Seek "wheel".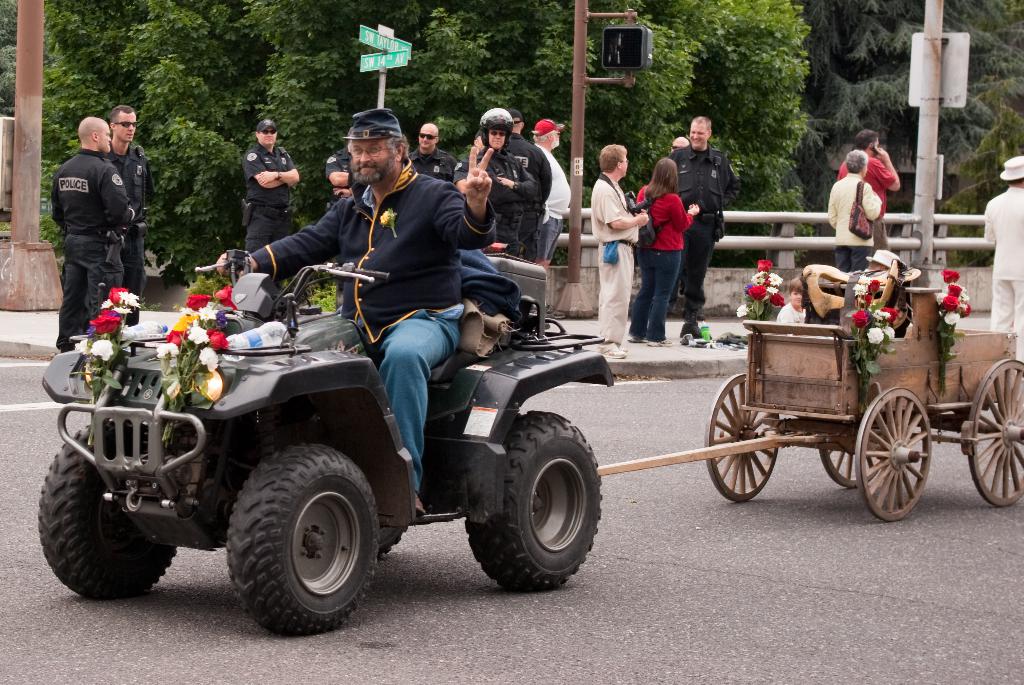
x1=36, y1=423, x2=177, y2=607.
